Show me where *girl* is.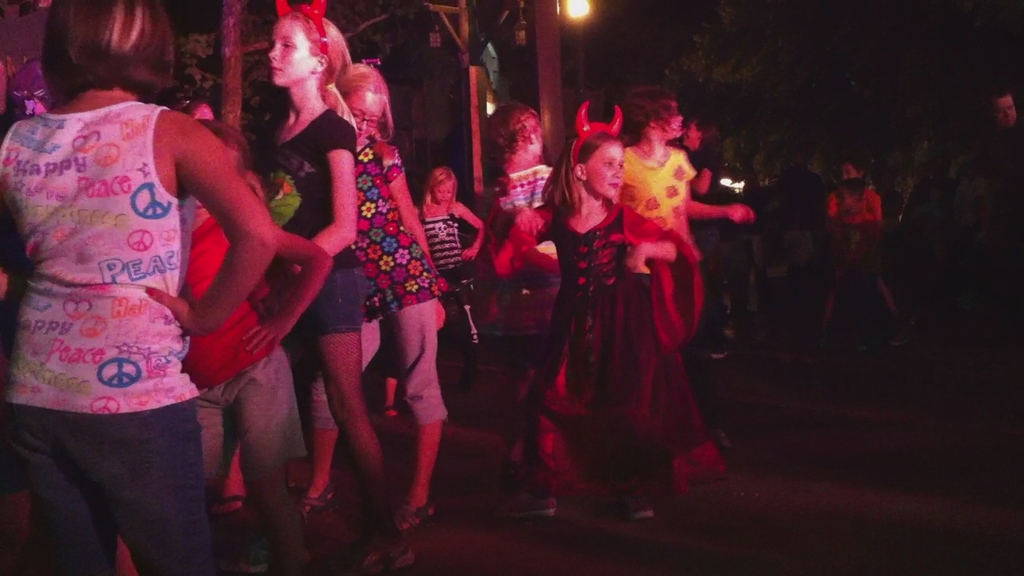
*girl* is at 487/136/729/519.
